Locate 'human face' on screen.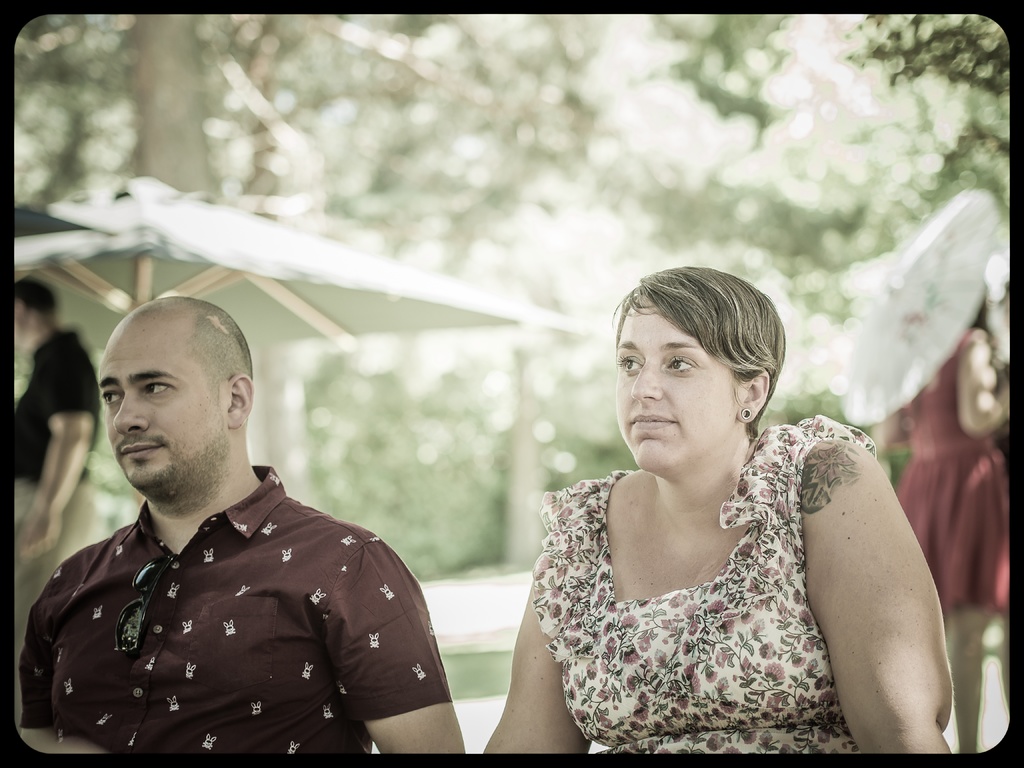
On screen at <bbox>616, 296, 740, 470</bbox>.
